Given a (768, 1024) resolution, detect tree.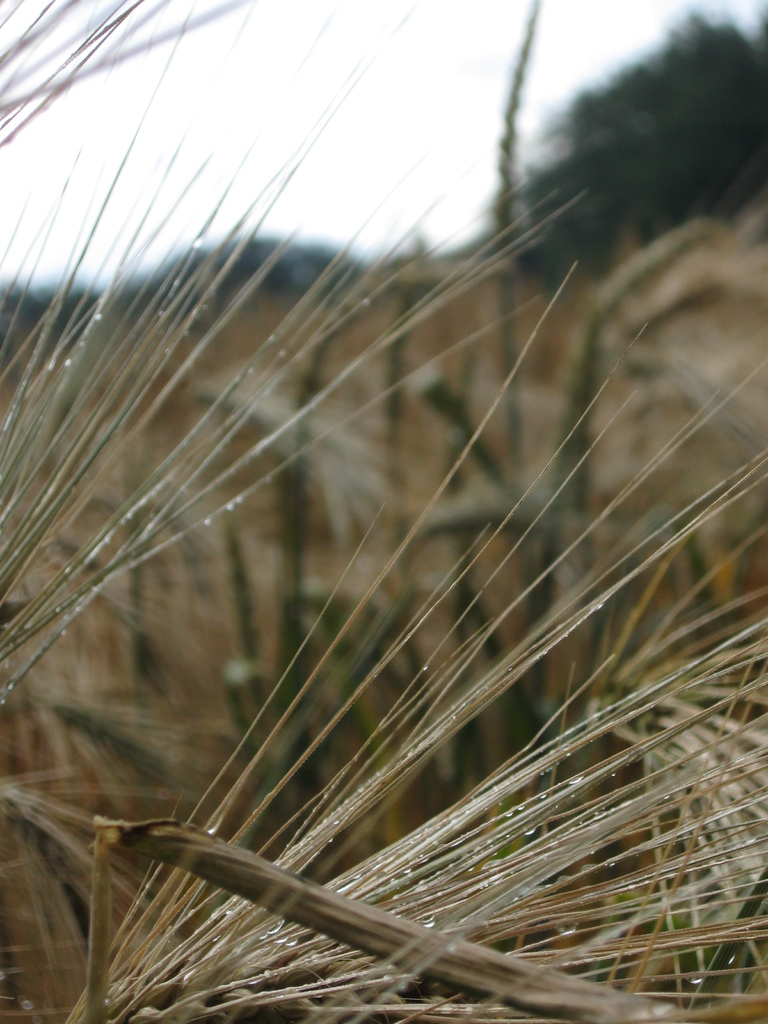
[x1=461, y1=7, x2=767, y2=275].
